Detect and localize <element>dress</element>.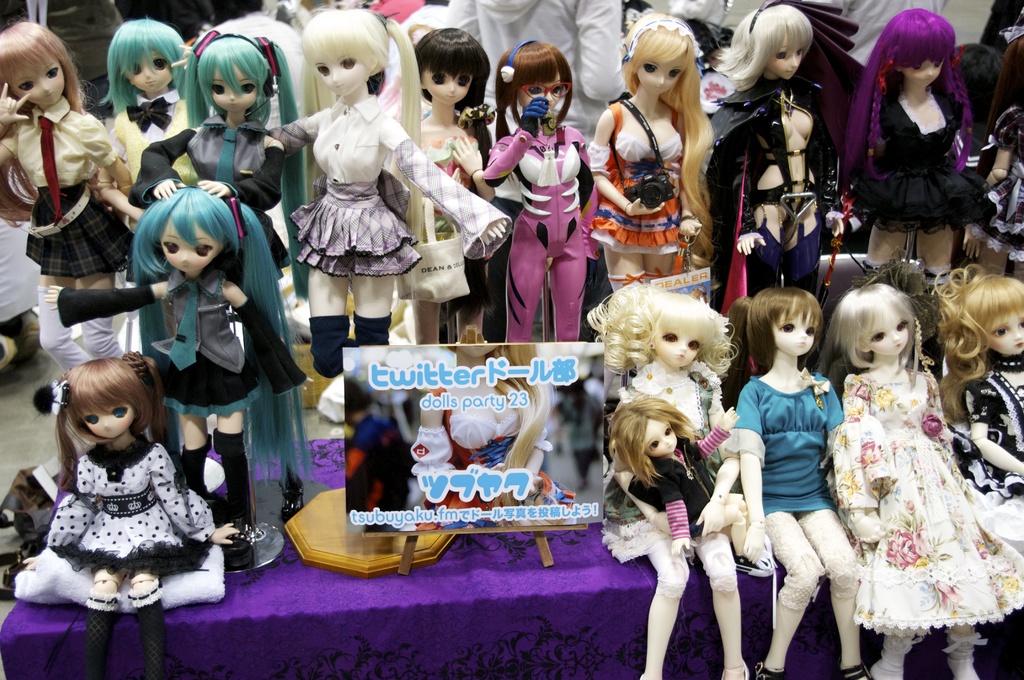
Localized at [x1=43, y1=435, x2=215, y2=573].
